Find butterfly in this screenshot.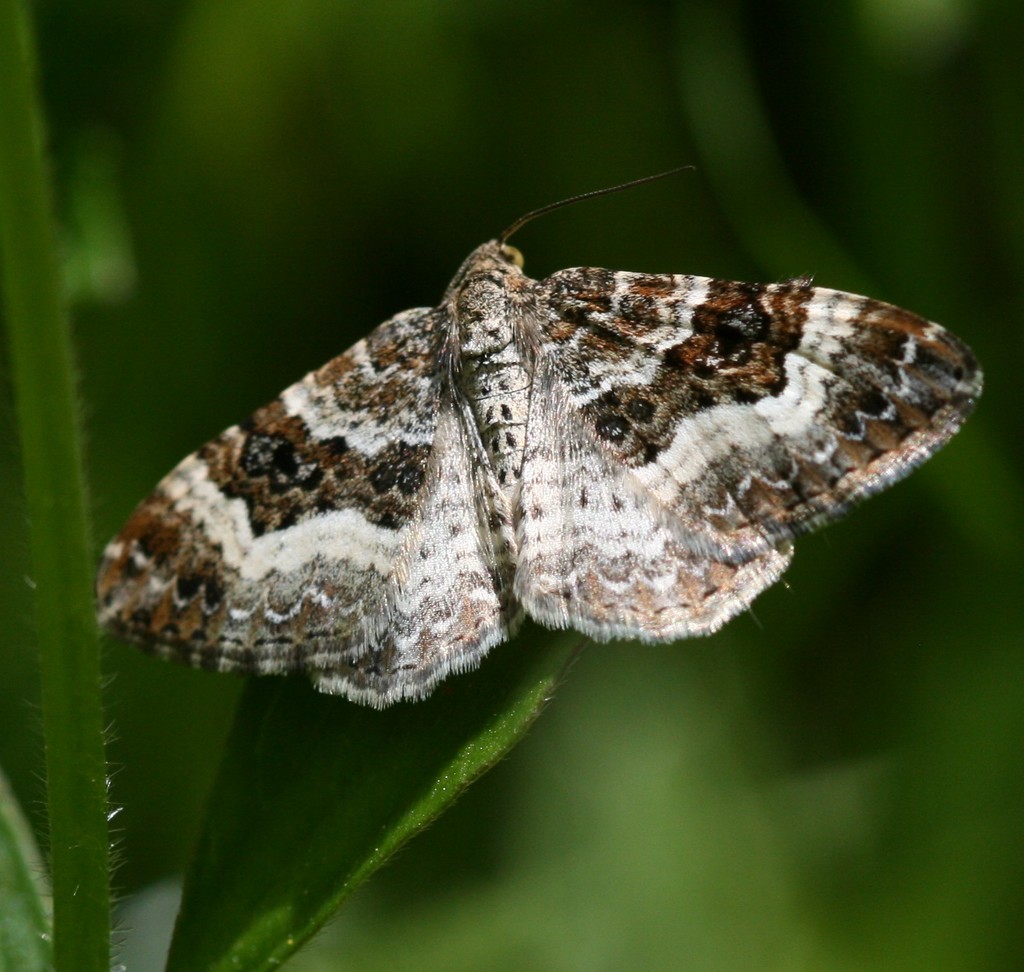
The bounding box for butterfly is [x1=90, y1=168, x2=976, y2=711].
